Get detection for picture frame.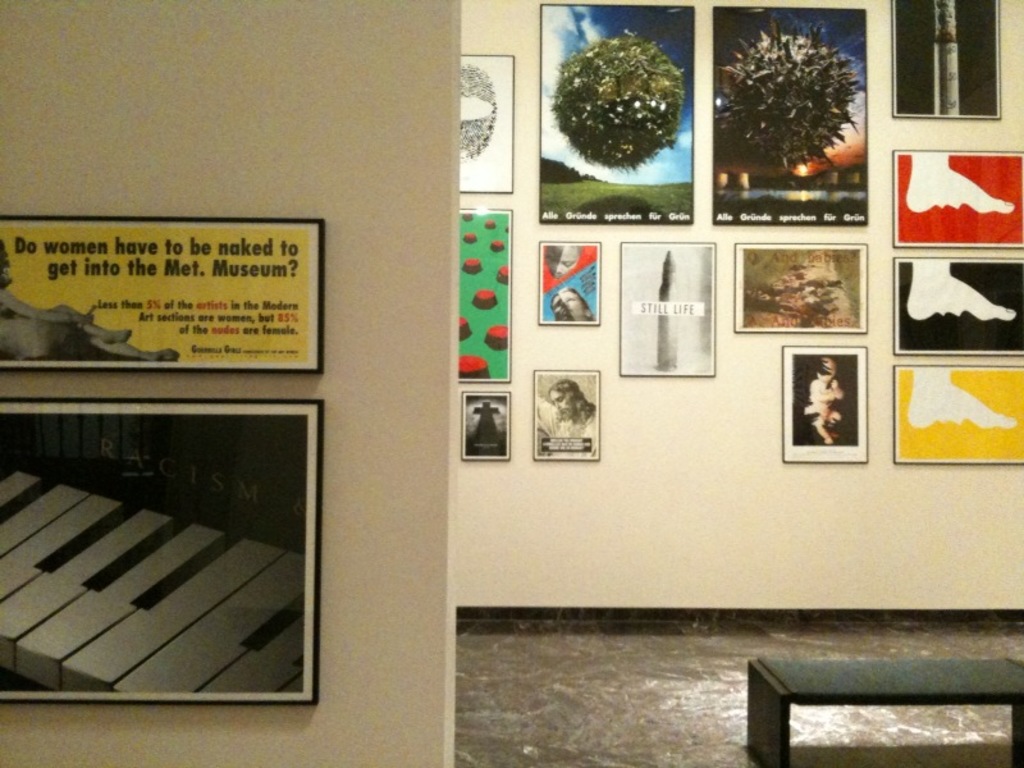
Detection: <region>712, 4, 868, 223</region>.
